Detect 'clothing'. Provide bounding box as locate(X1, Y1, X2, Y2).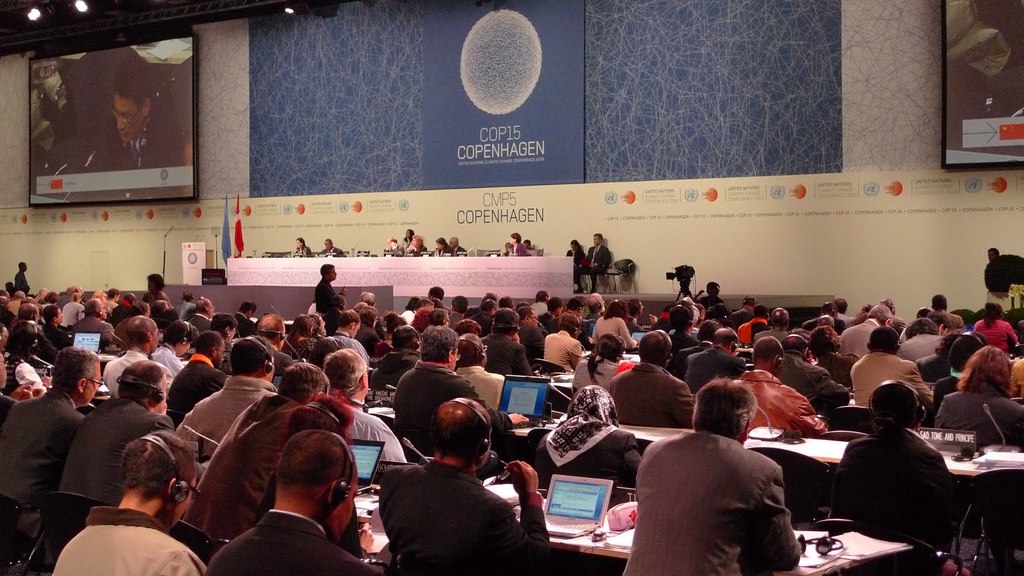
locate(97, 111, 179, 170).
